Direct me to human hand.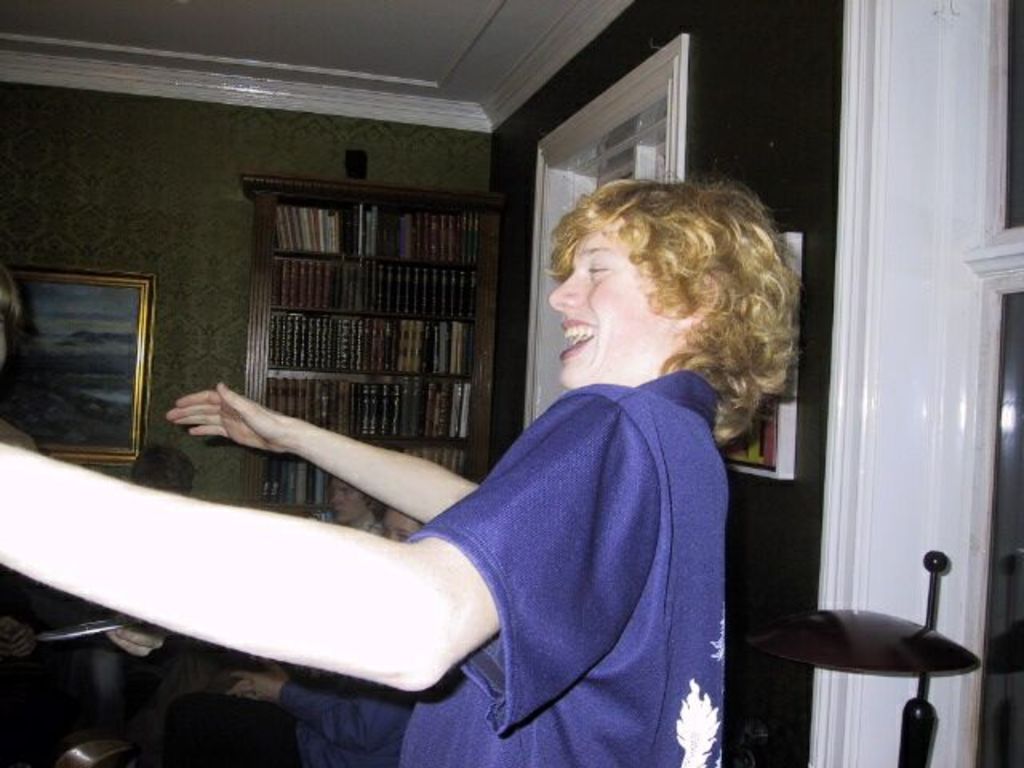
Direction: 221 659 293 706.
